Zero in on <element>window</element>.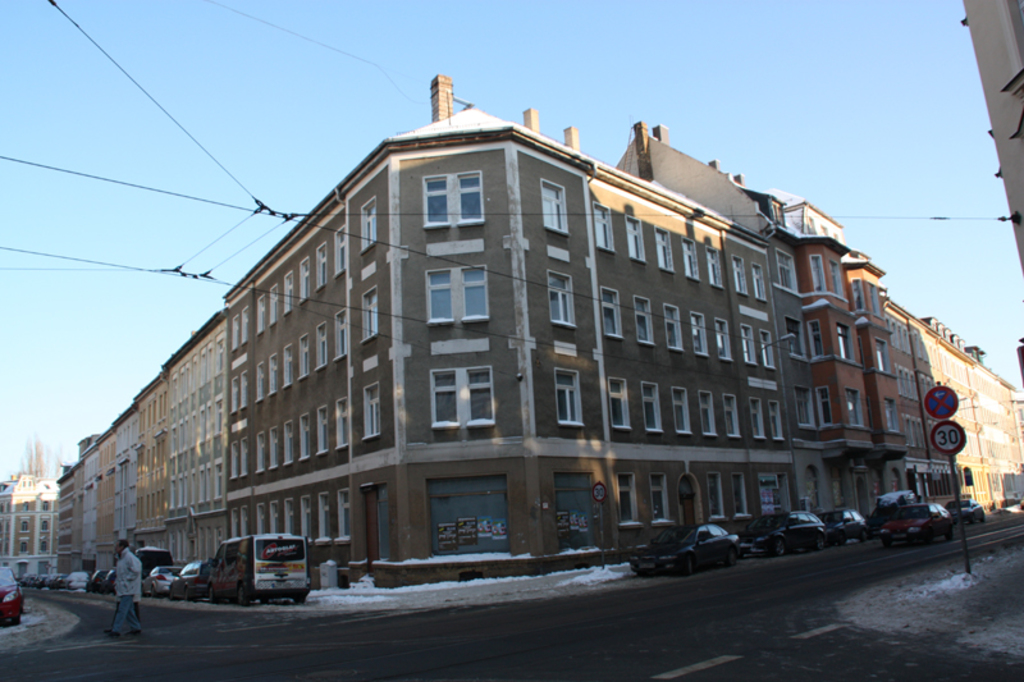
Zeroed in: <box>540,178,568,238</box>.
